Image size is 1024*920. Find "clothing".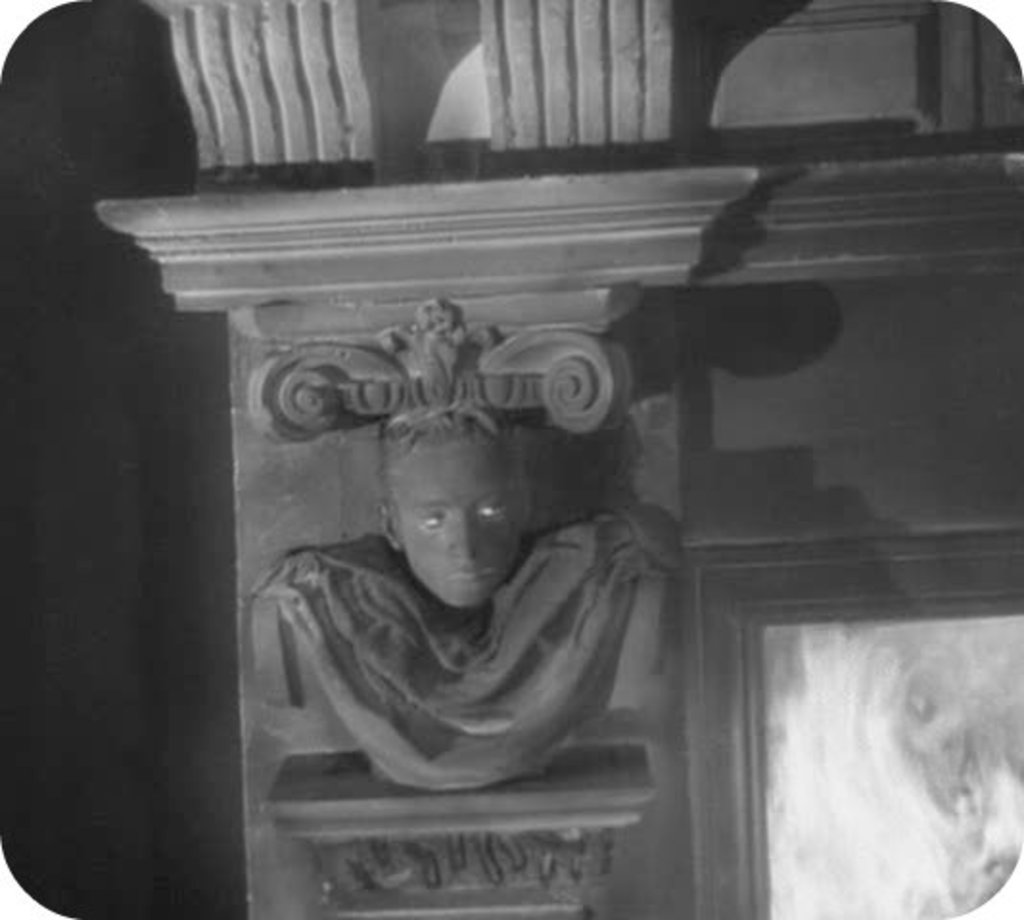
locate(284, 512, 631, 788).
